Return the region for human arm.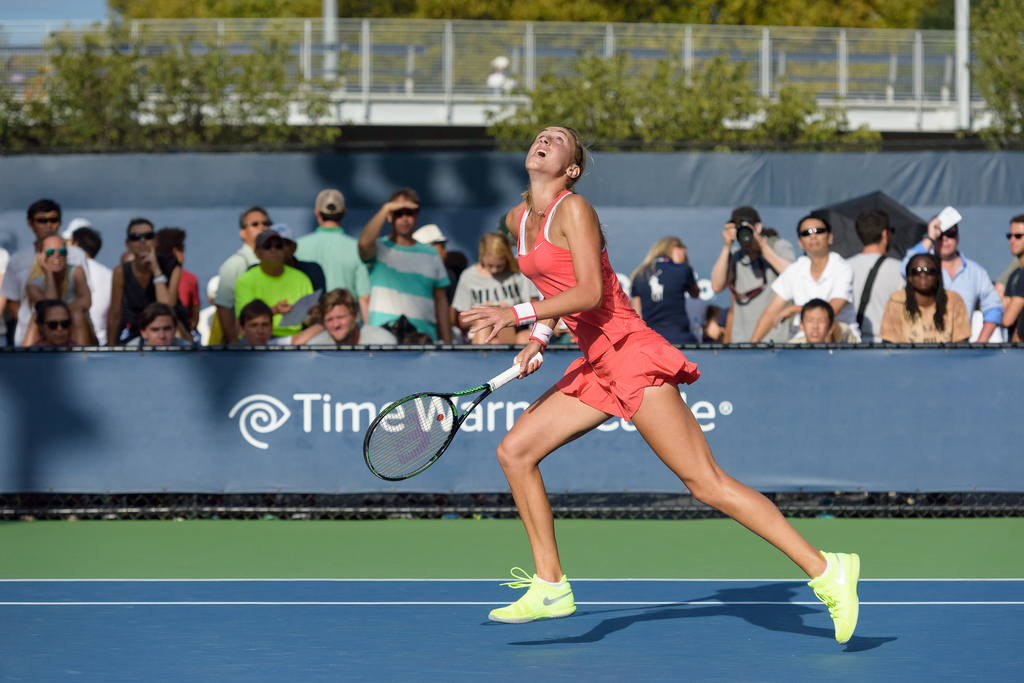
detection(749, 264, 794, 341).
